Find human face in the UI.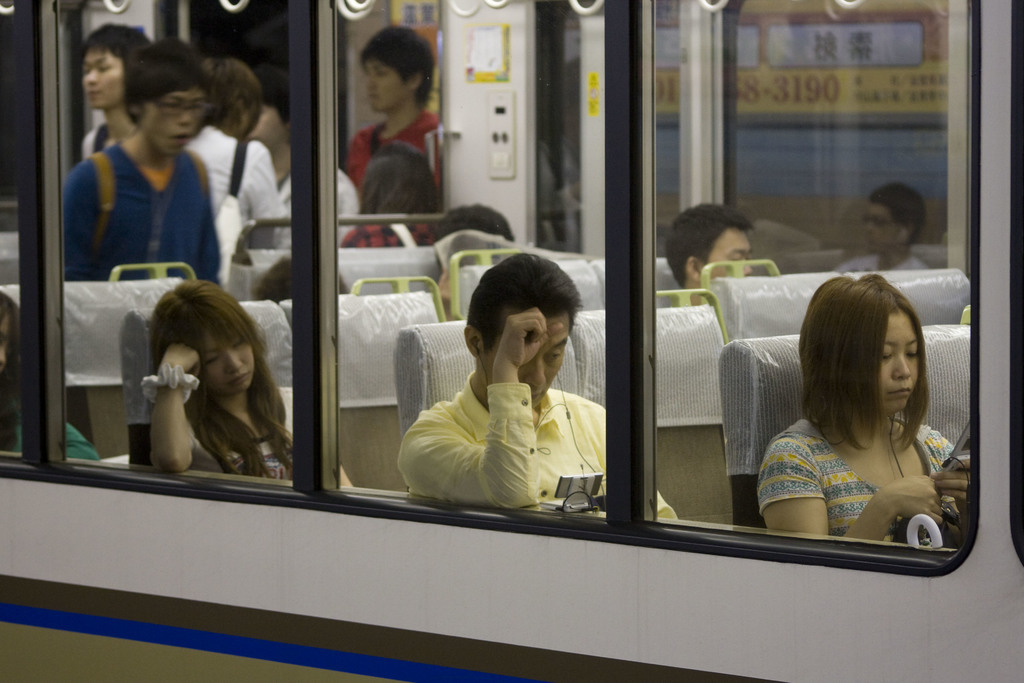
UI element at region(81, 45, 127, 110).
